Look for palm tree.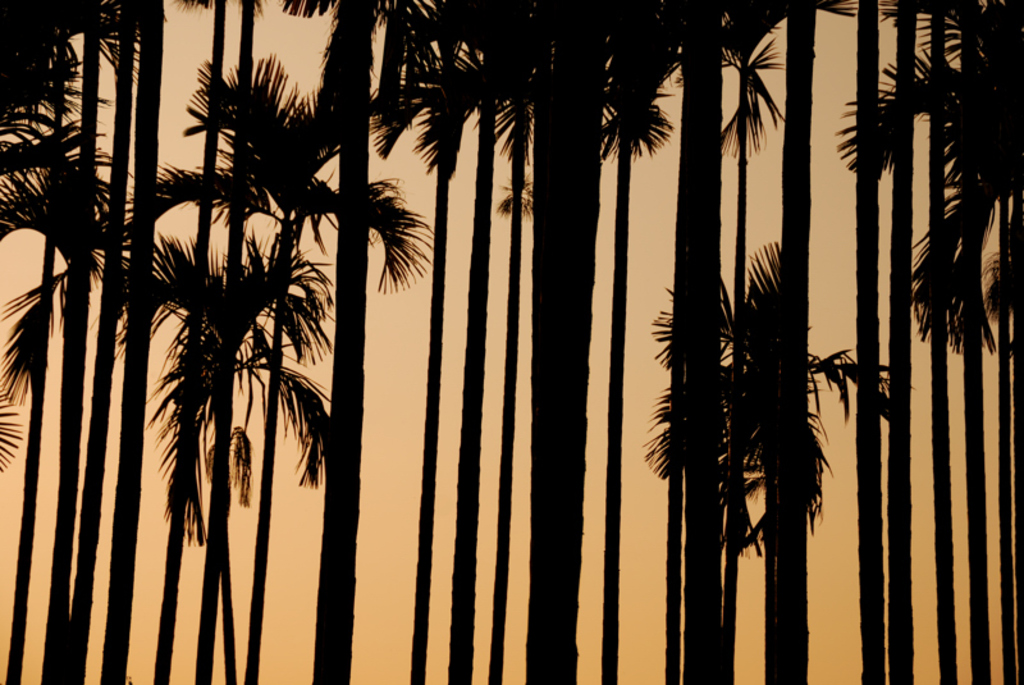
Found: x1=829 y1=0 x2=1023 y2=684.
